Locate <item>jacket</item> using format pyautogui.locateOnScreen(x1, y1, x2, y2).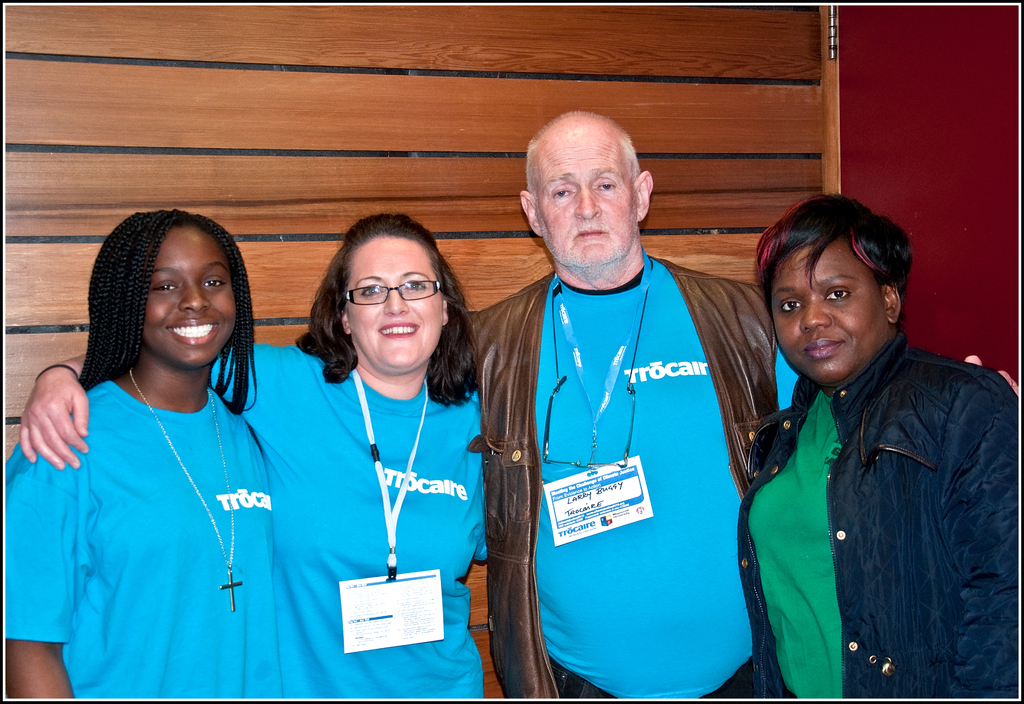
pyautogui.locateOnScreen(745, 257, 1014, 692).
